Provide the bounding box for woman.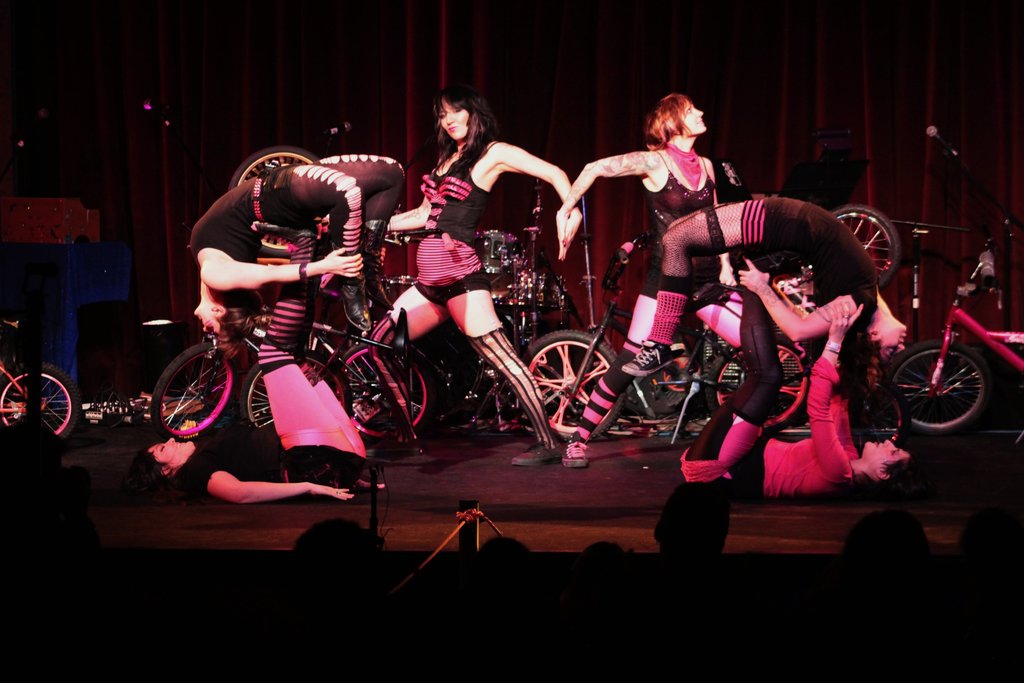
locate(191, 153, 411, 350).
